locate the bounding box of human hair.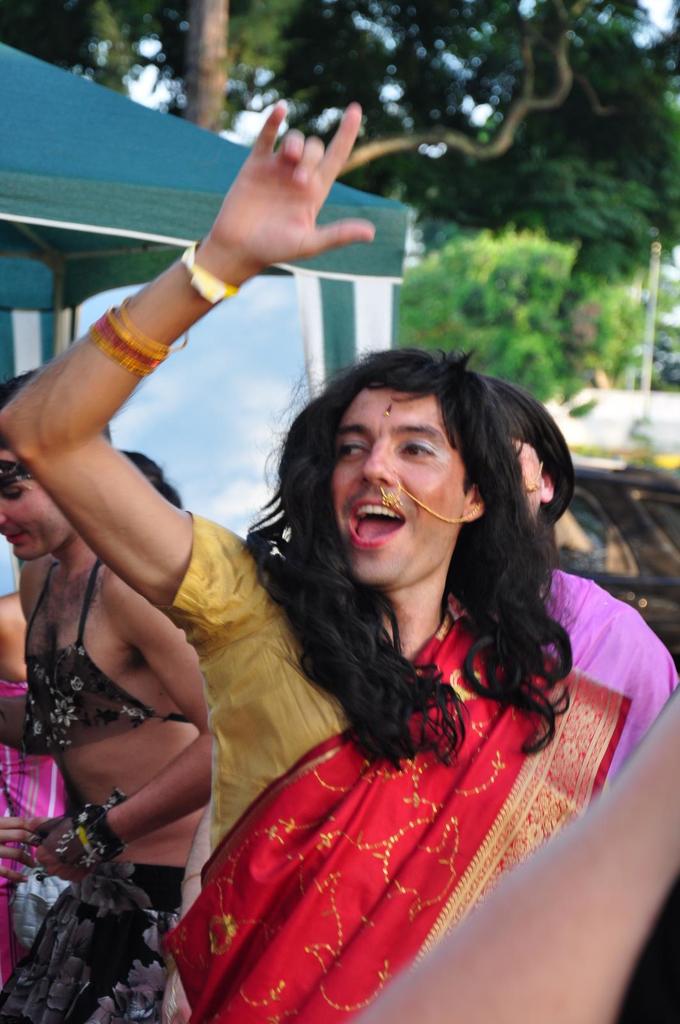
Bounding box: l=116, t=449, r=181, b=508.
